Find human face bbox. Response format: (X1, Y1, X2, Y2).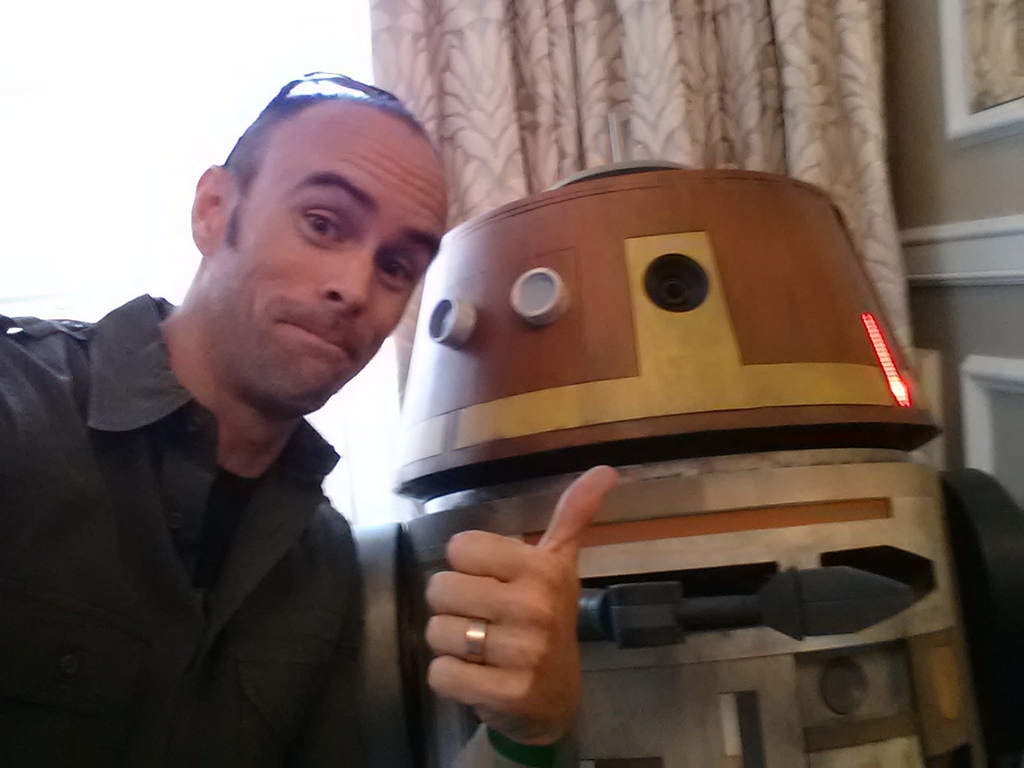
(227, 104, 441, 400).
